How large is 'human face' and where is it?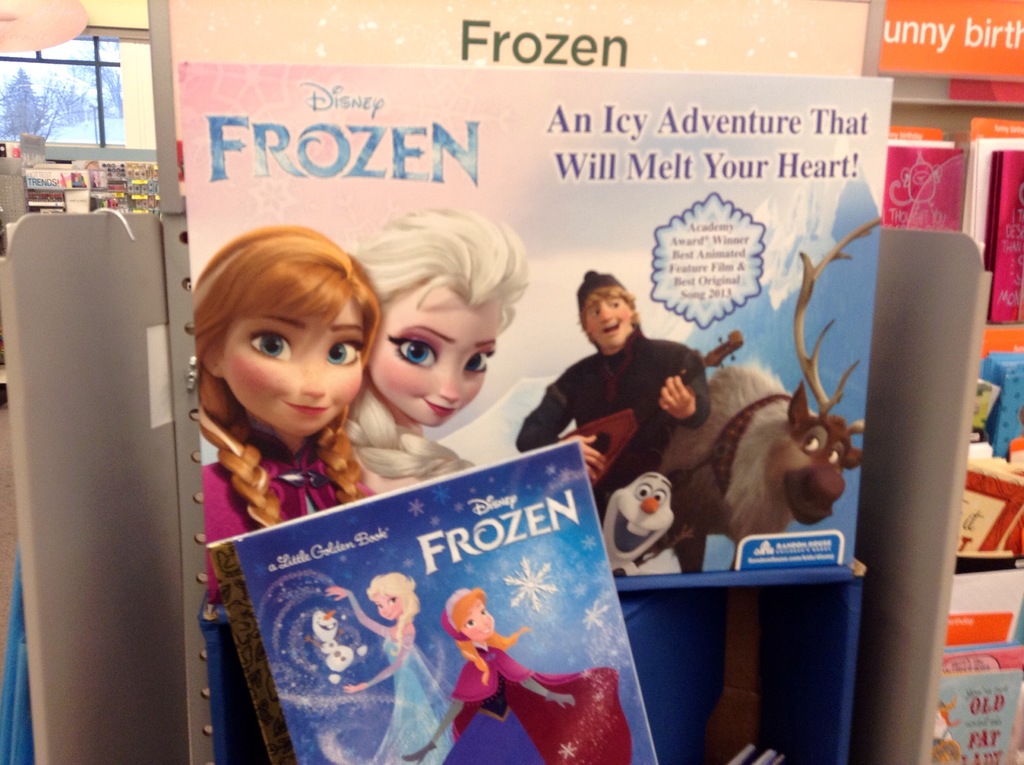
Bounding box: box(458, 595, 499, 636).
